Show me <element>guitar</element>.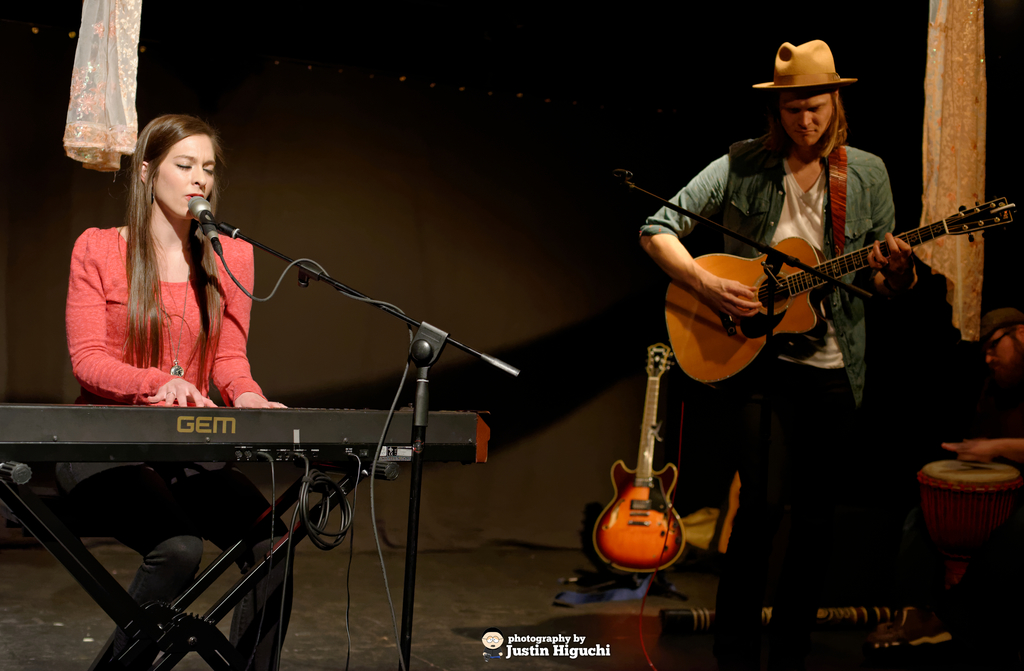
<element>guitar</element> is here: (left=653, top=179, right=1013, bottom=389).
